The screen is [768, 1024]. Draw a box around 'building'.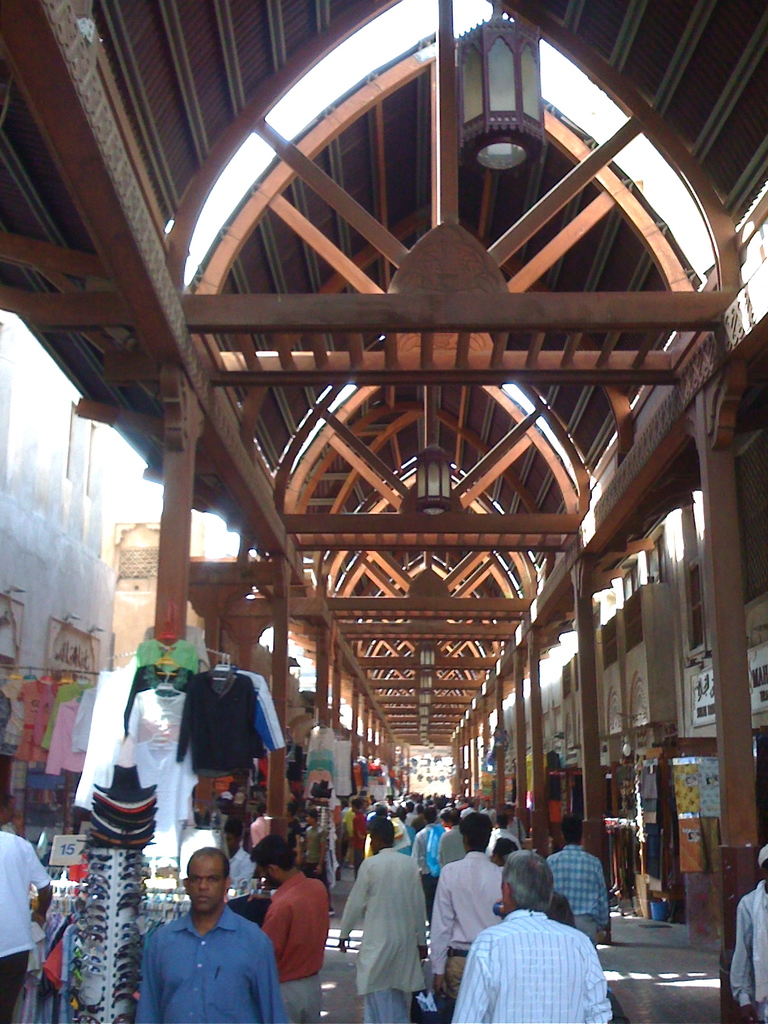
{"left": 0, "top": 3, "right": 767, "bottom": 1016}.
